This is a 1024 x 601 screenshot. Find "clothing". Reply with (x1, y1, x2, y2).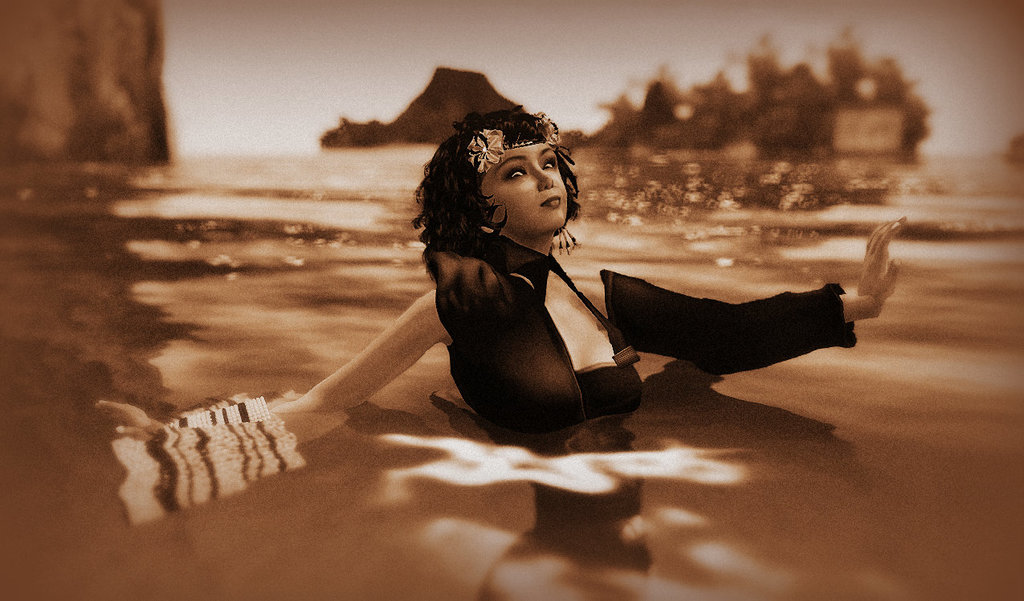
(422, 215, 870, 456).
